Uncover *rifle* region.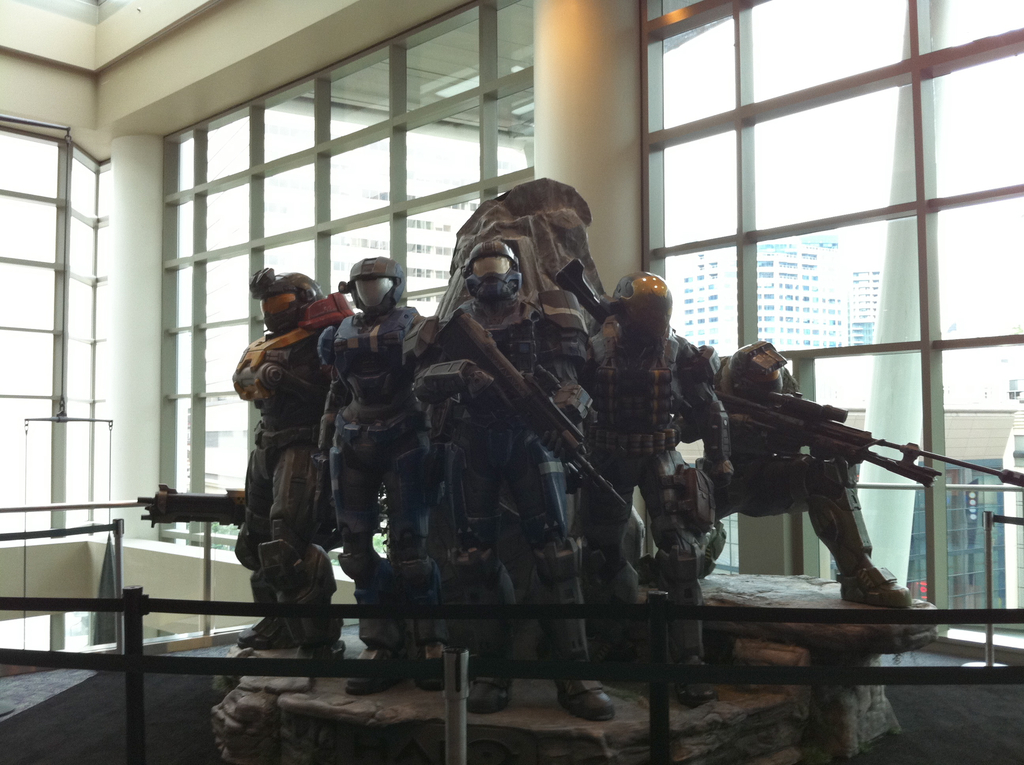
Uncovered: {"left": 432, "top": 309, "right": 627, "bottom": 511}.
